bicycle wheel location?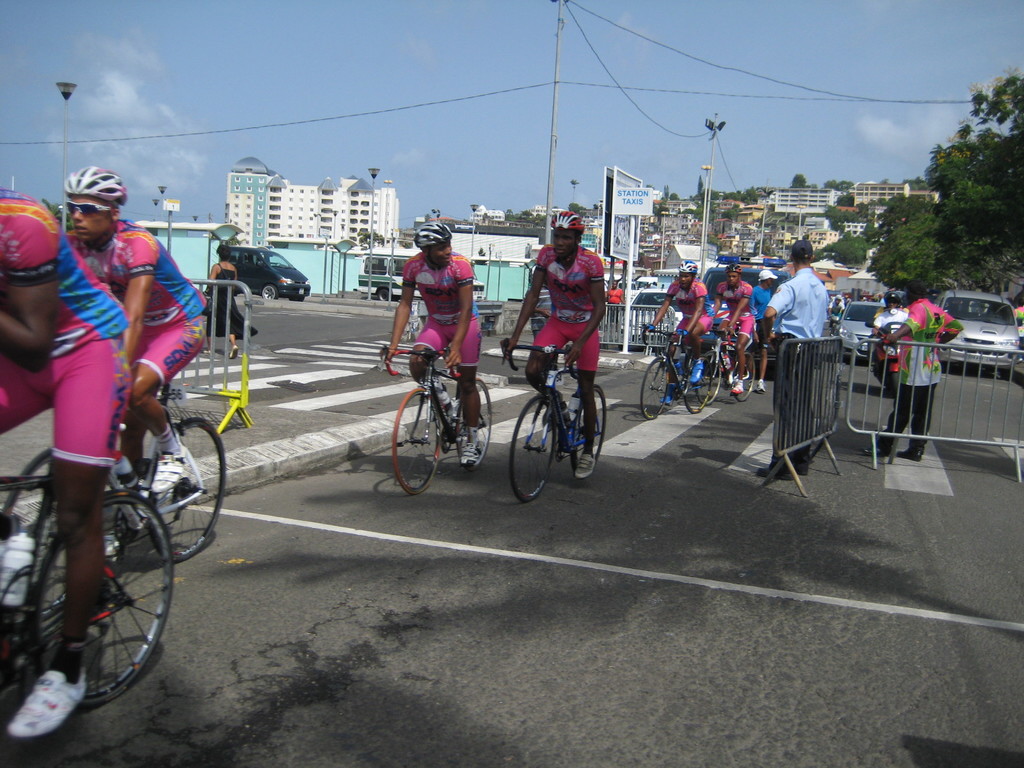
<region>571, 384, 608, 478</region>
